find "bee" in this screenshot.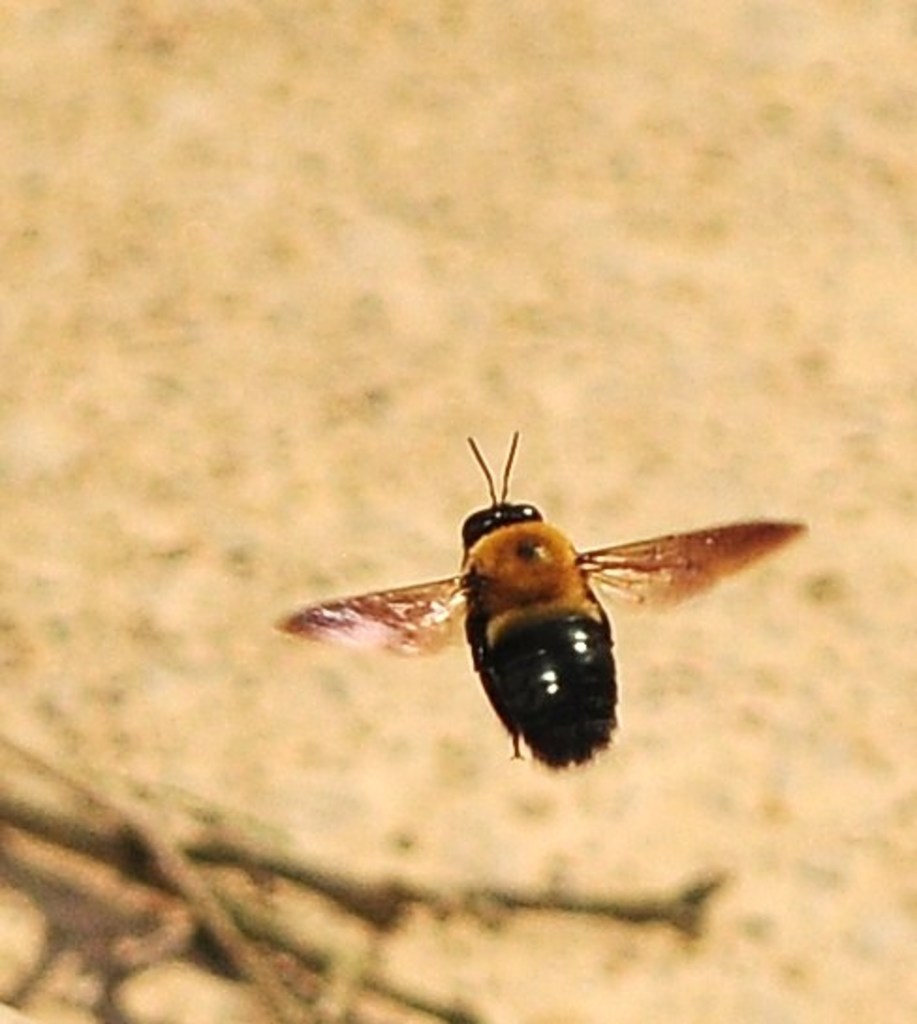
The bounding box for "bee" is bbox=[293, 417, 816, 785].
